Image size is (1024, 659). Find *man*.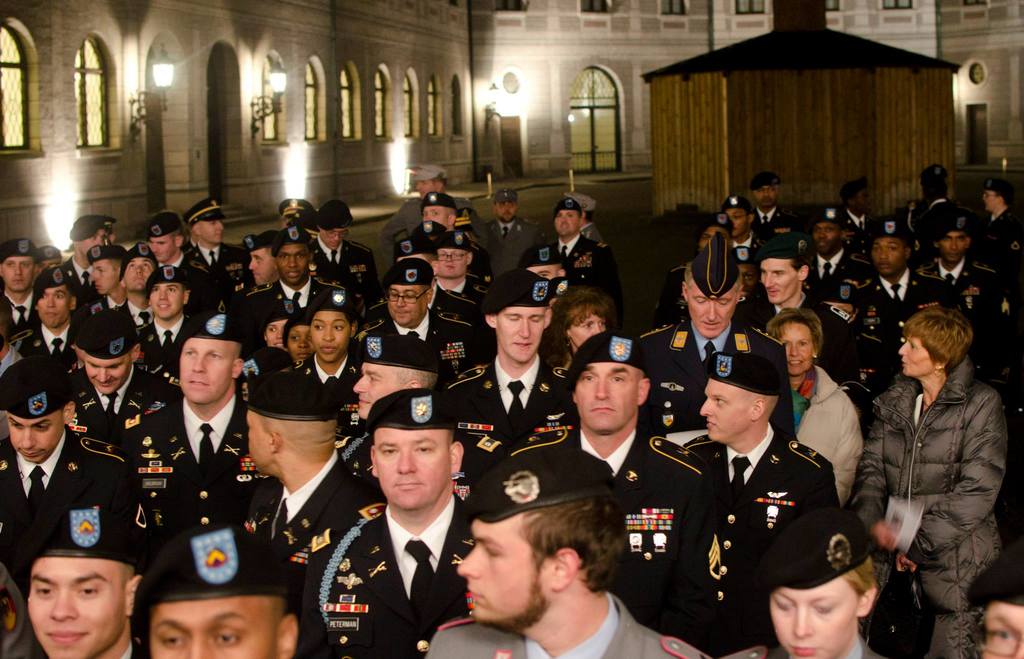
(847, 219, 966, 346).
